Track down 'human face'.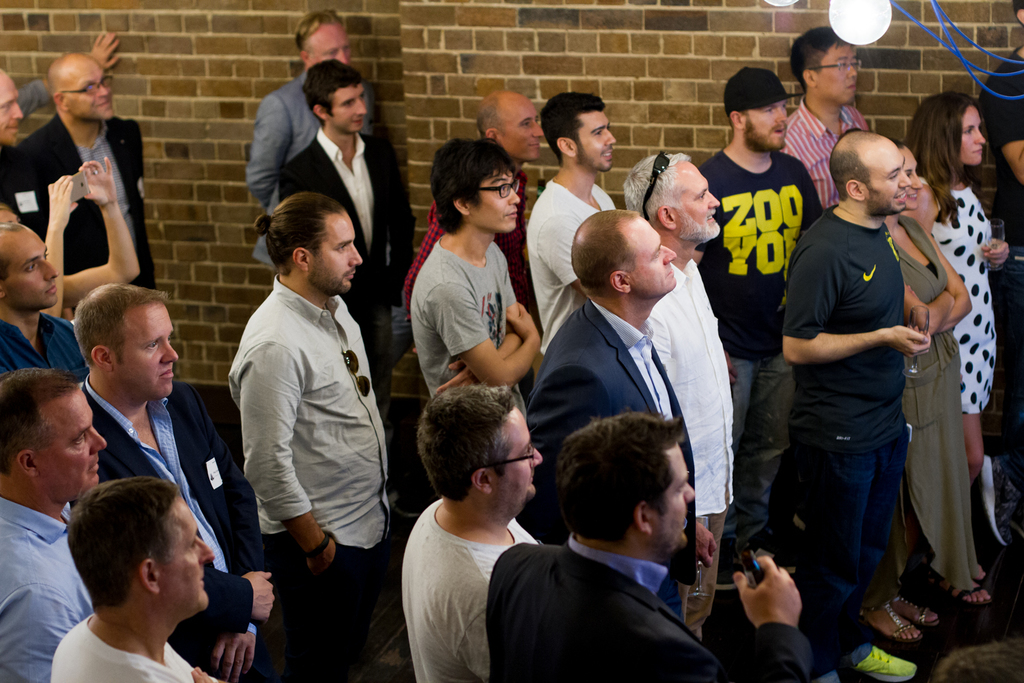
Tracked to x1=303, y1=18, x2=353, y2=66.
